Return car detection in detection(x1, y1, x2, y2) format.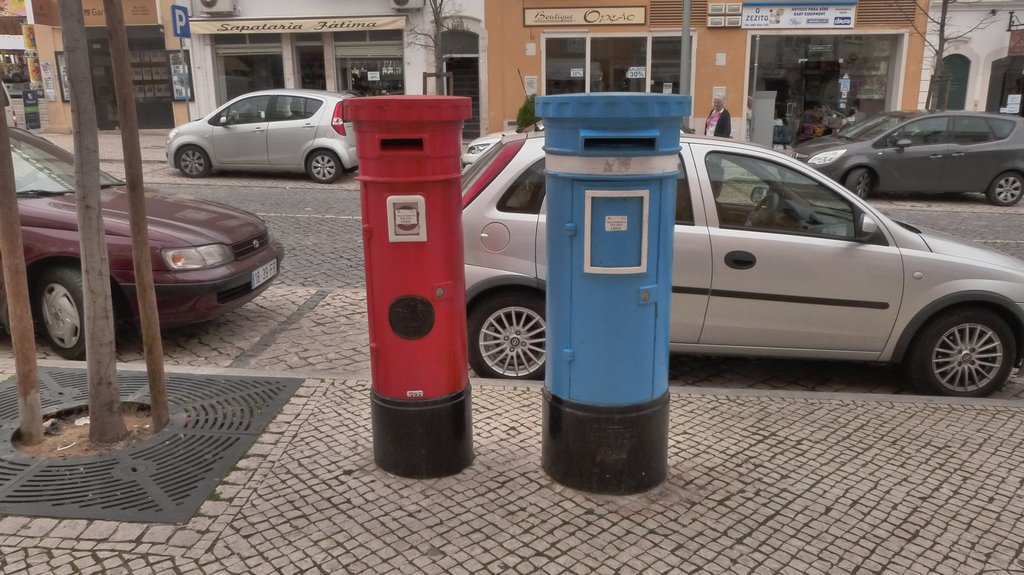
detection(463, 136, 1023, 399).
